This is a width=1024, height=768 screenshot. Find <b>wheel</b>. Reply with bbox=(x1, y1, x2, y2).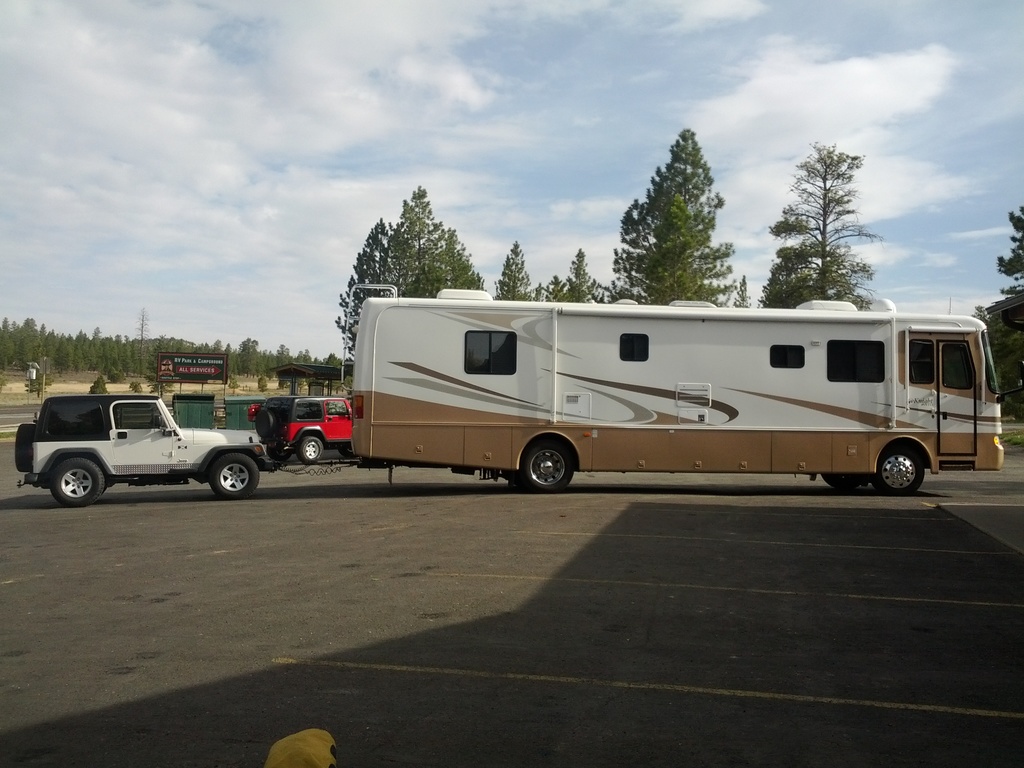
bbox=(328, 407, 337, 415).
